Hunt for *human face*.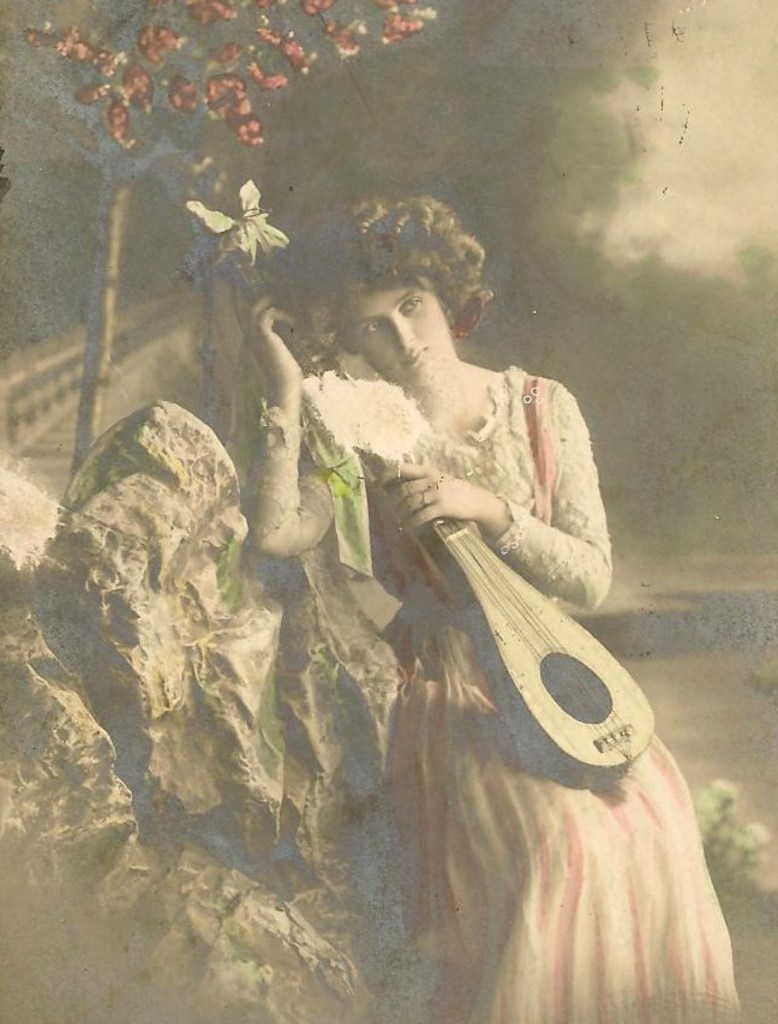
Hunted down at {"x1": 339, "y1": 275, "x2": 449, "y2": 387}.
